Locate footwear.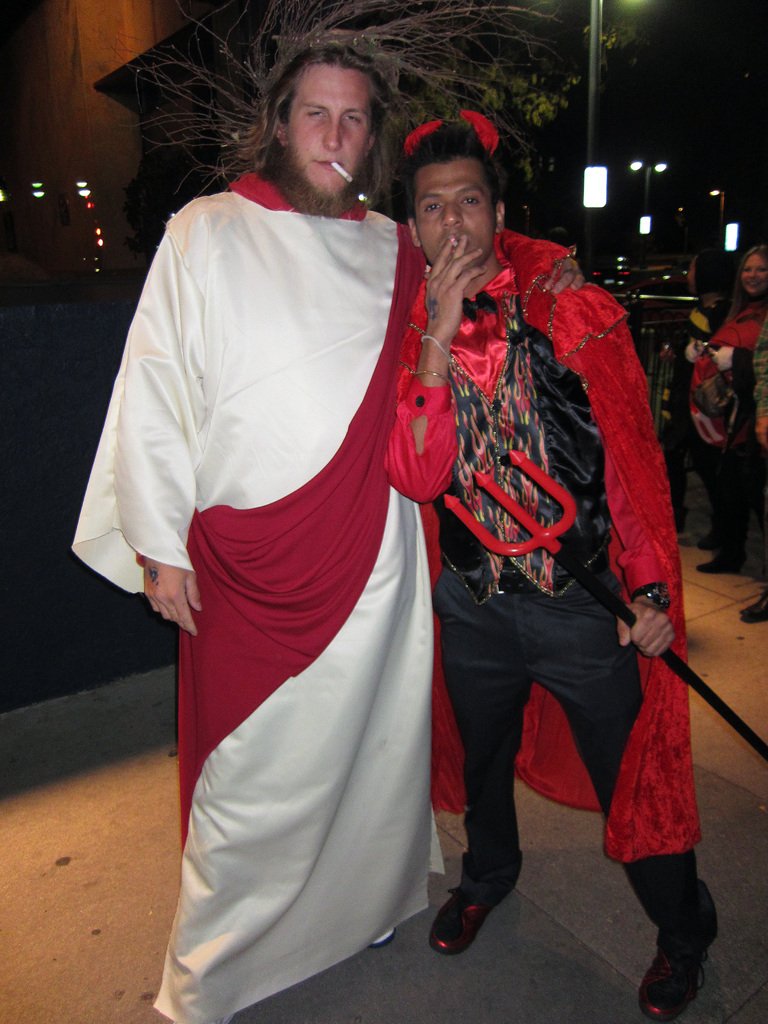
Bounding box: 637 879 716 1023.
